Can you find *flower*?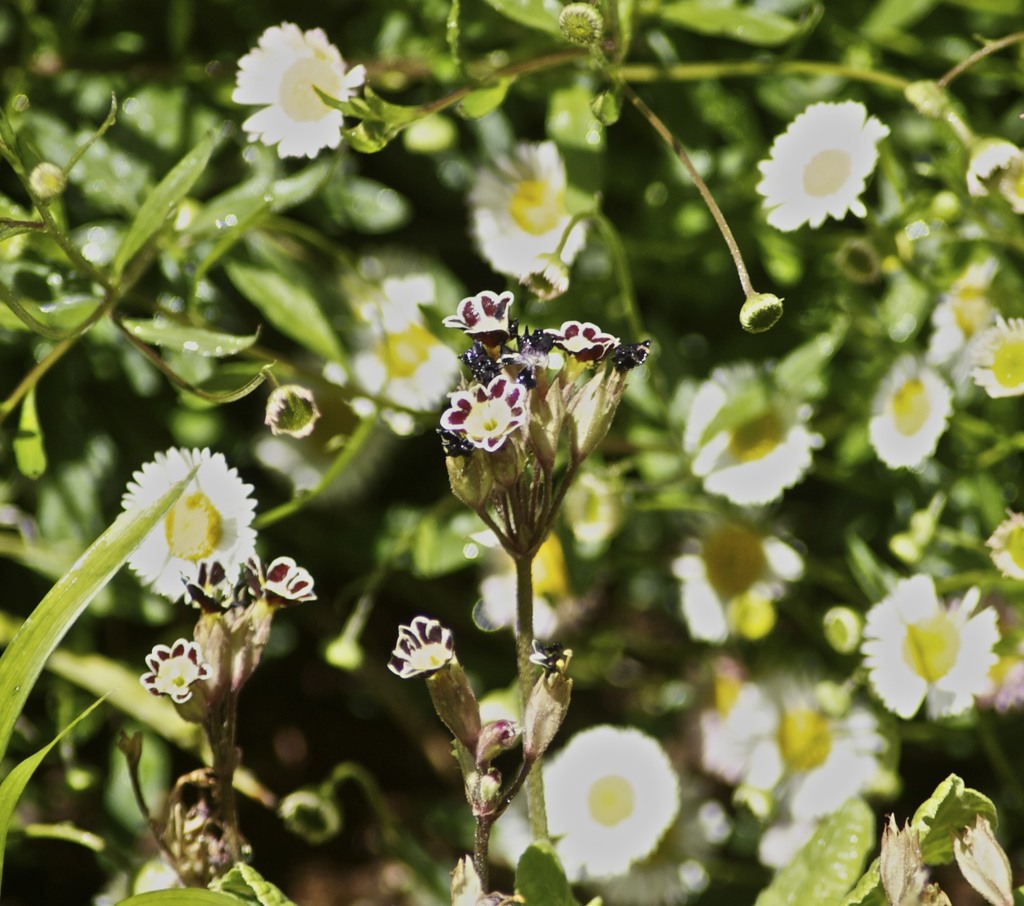
Yes, bounding box: 918,252,1012,361.
